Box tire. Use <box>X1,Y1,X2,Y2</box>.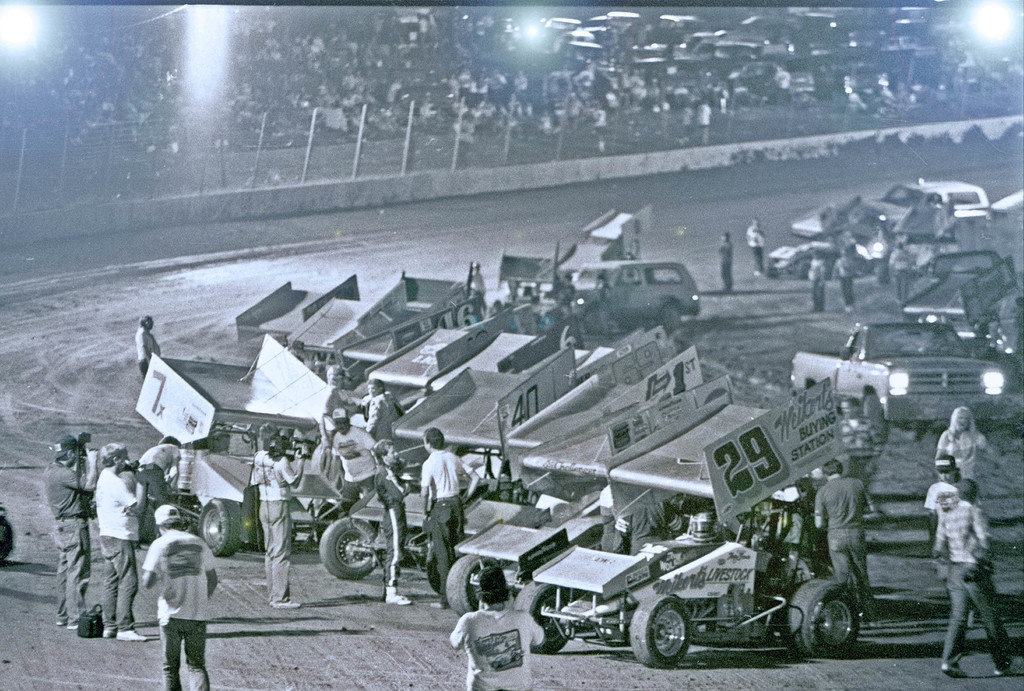
<box>515,582,576,655</box>.
